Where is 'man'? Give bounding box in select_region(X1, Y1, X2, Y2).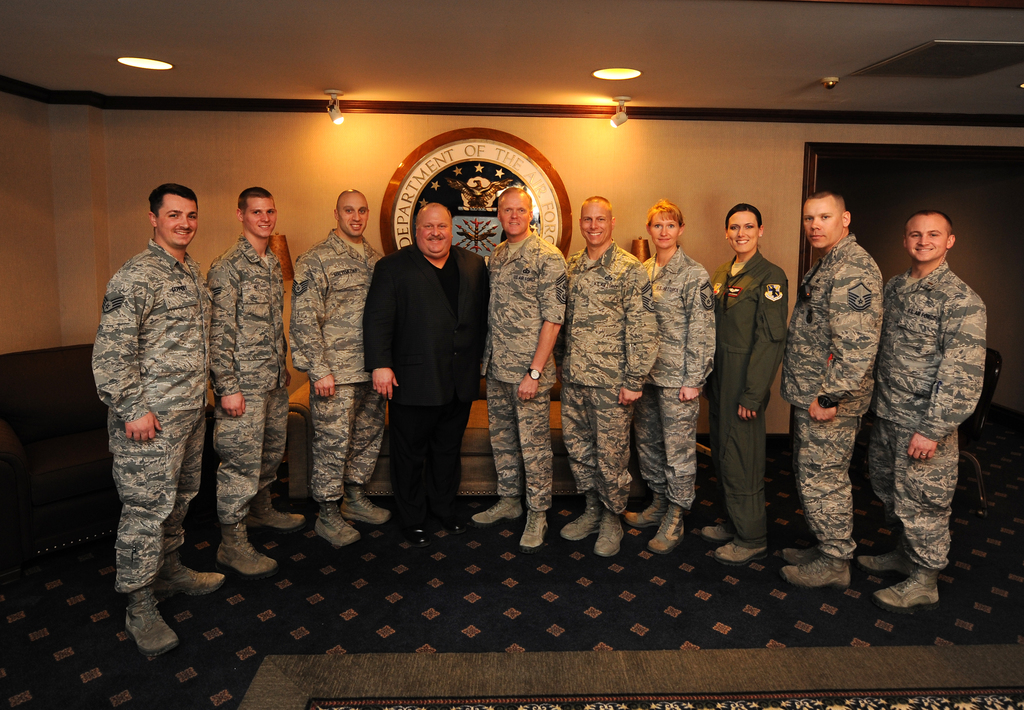
select_region(93, 165, 237, 630).
